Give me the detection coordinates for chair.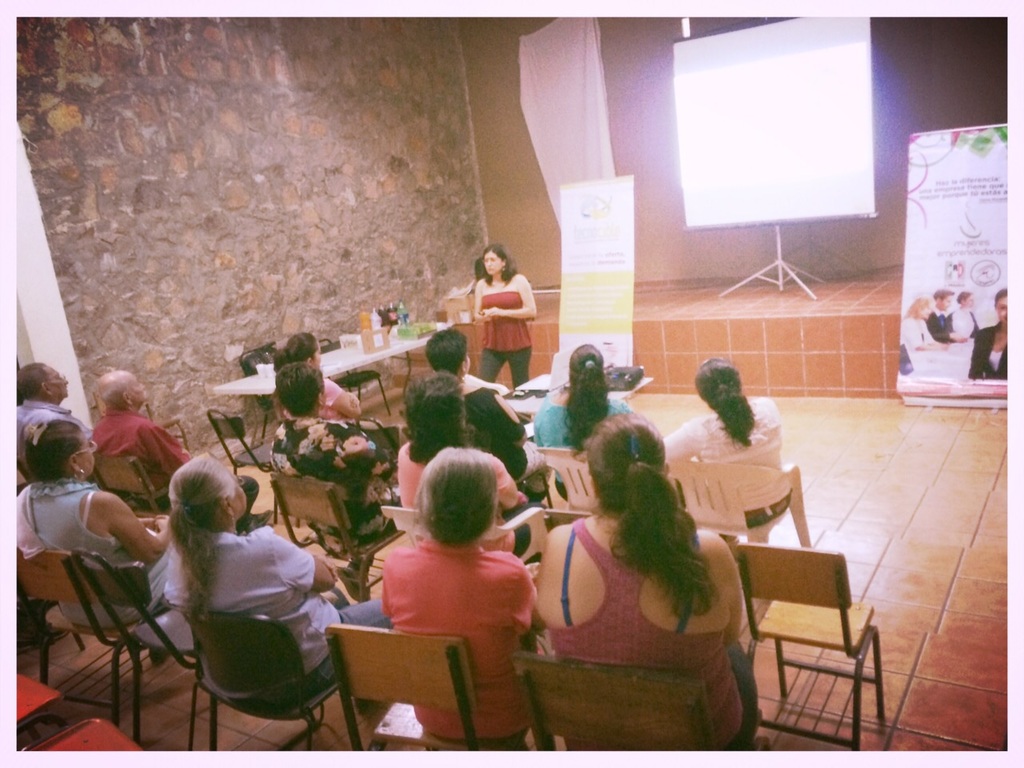
[left=510, top=651, right=761, bottom=751].
